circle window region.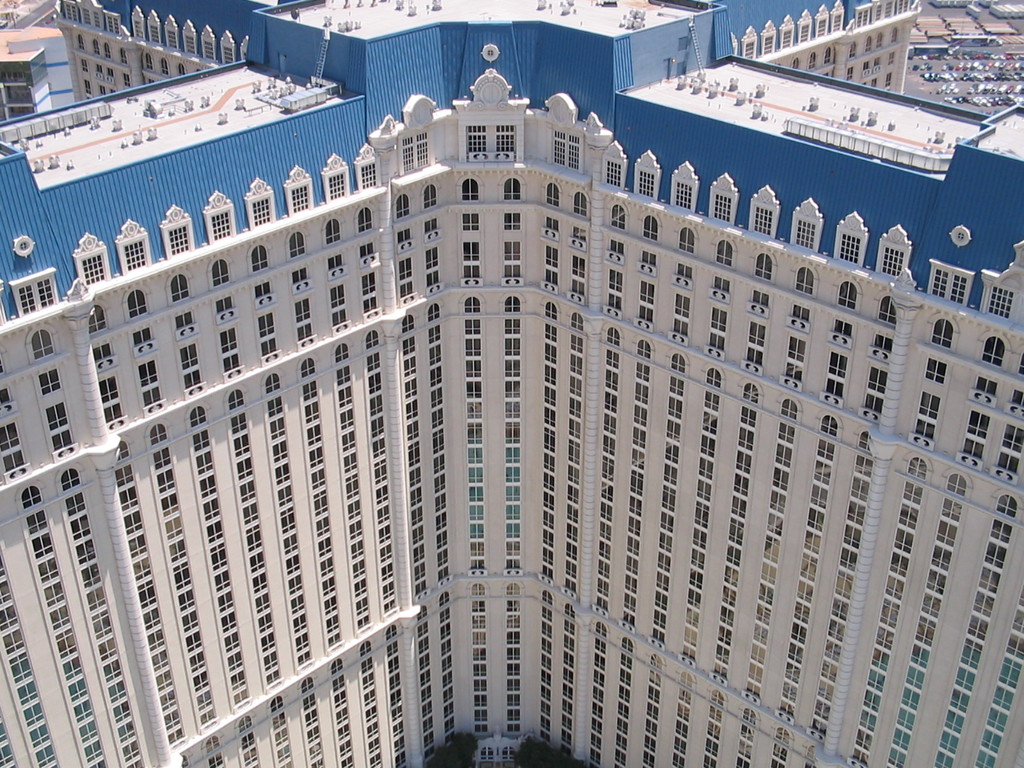
Region: box(898, 0, 903, 12).
